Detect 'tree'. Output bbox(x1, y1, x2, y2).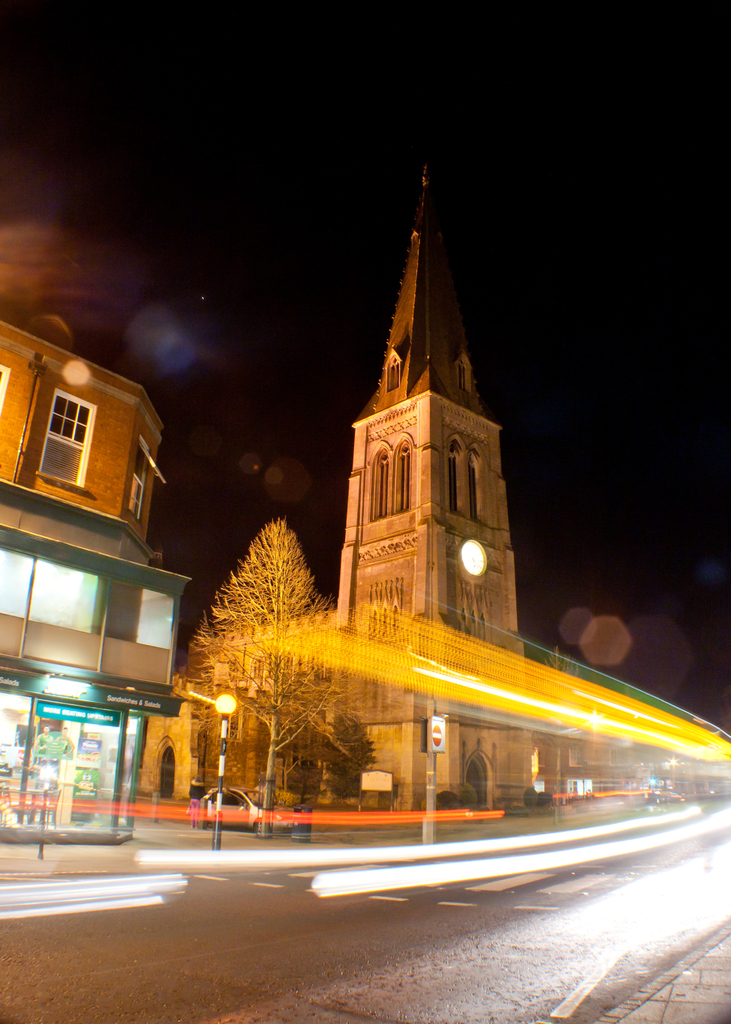
bbox(158, 511, 384, 833).
